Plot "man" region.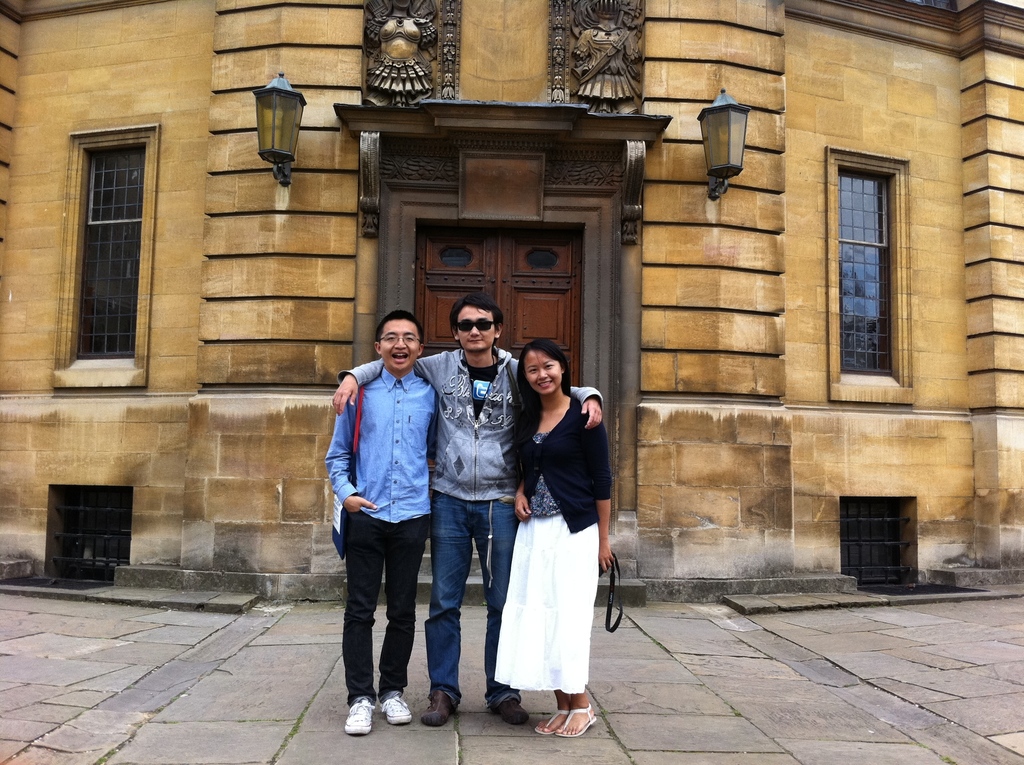
Plotted at 317 309 452 733.
